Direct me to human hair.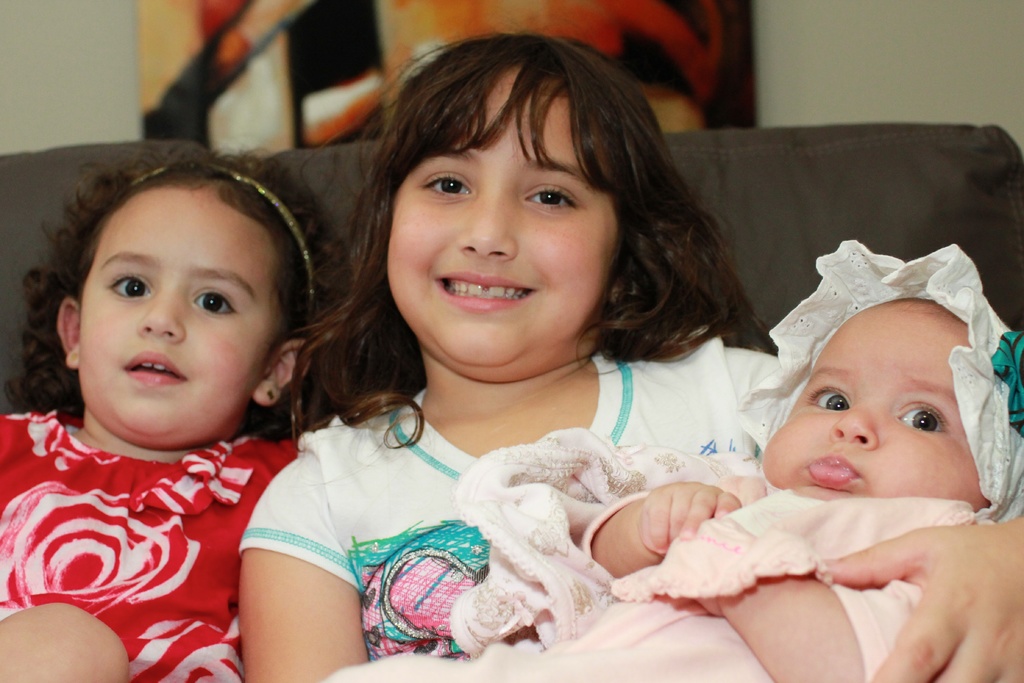
Direction: select_region(13, 133, 346, 425).
